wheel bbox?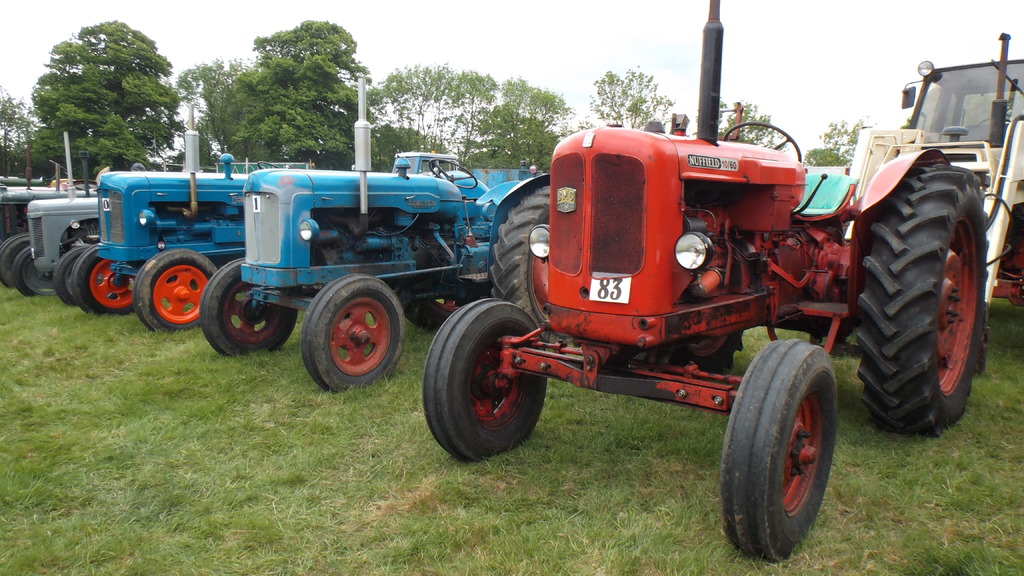
{"x1": 851, "y1": 159, "x2": 992, "y2": 444}
